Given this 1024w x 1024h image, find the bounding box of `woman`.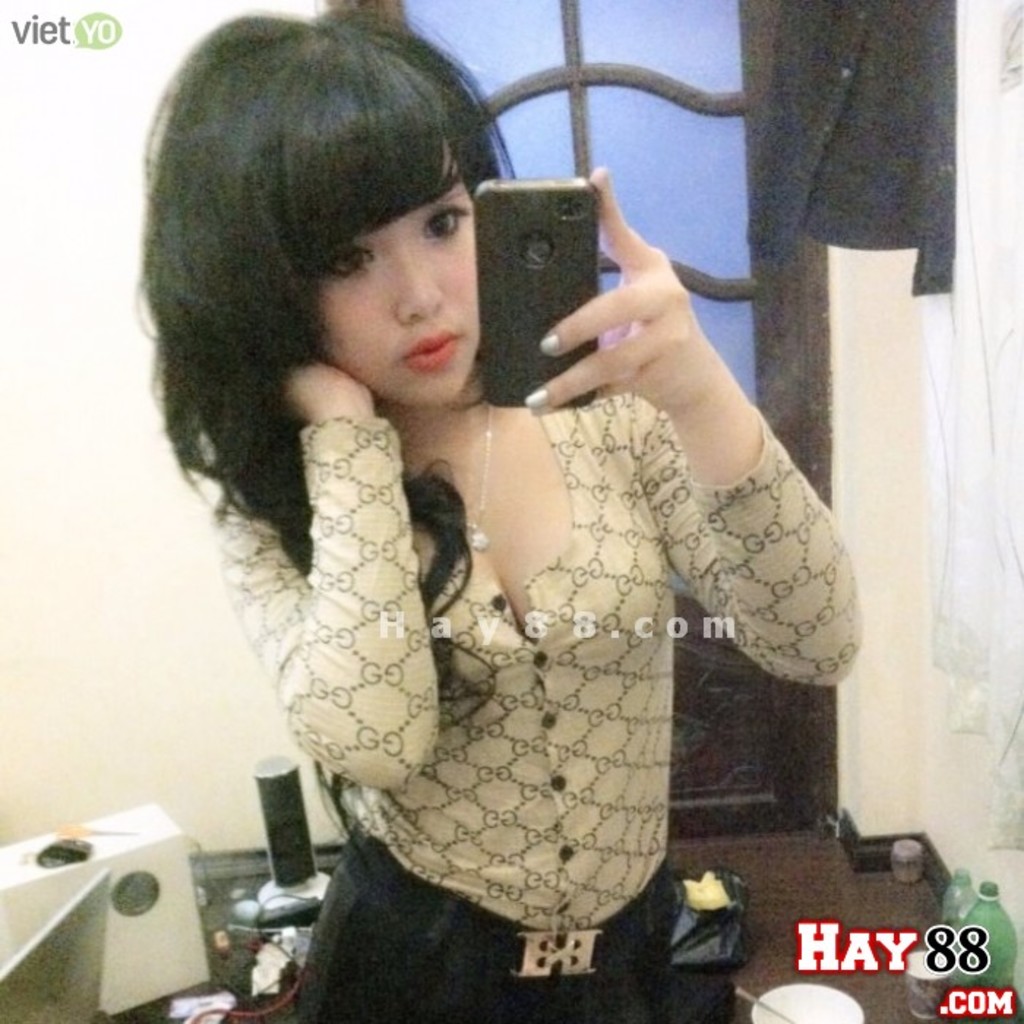
locate(136, 66, 844, 979).
